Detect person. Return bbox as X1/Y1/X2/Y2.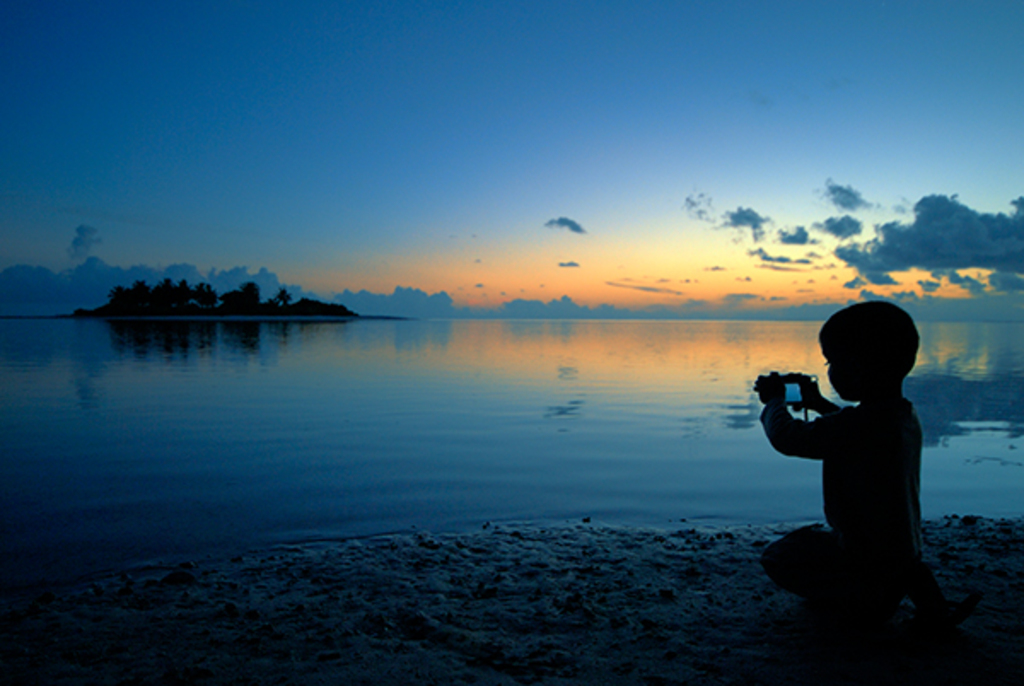
759/295/945/628.
